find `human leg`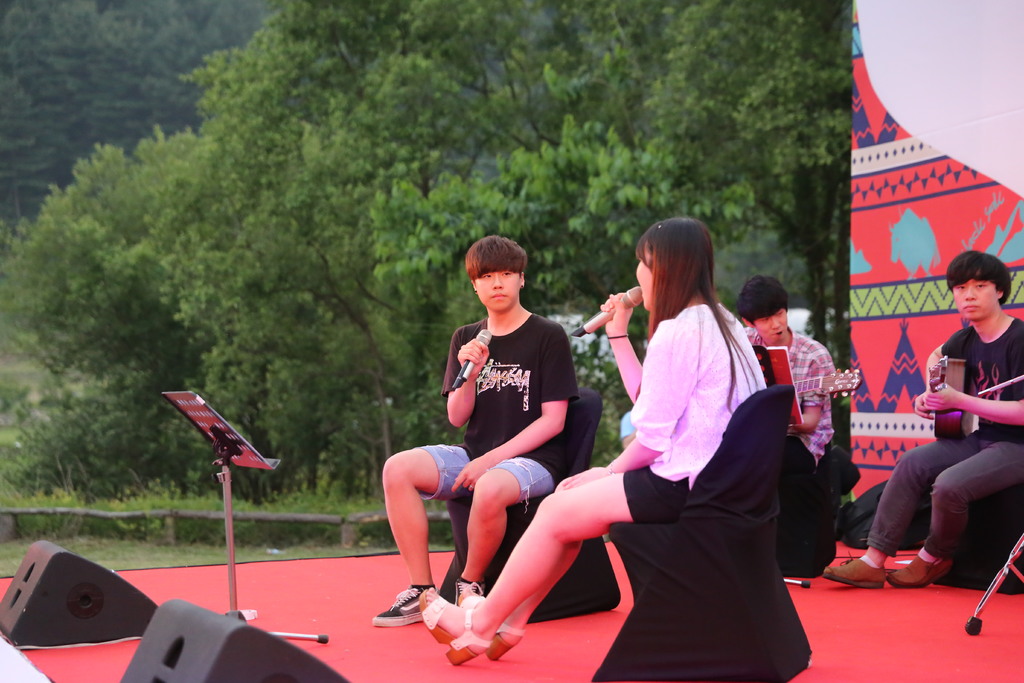
region(816, 436, 980, 584)
